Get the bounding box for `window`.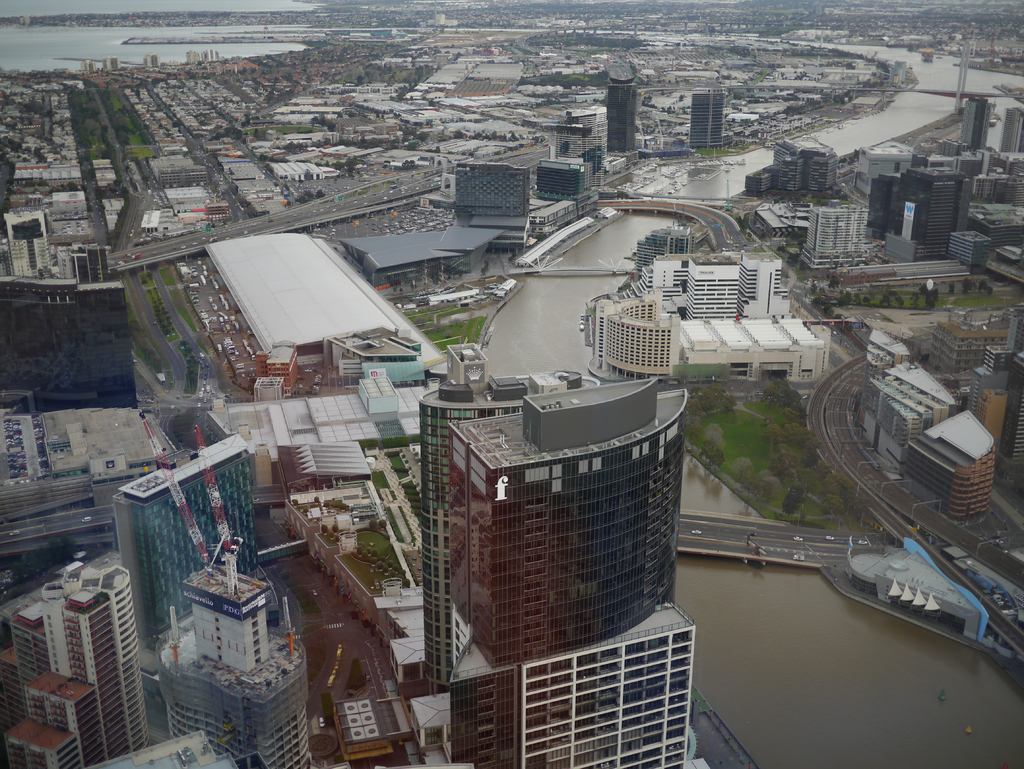
crop(648, 661, 668, 677).
